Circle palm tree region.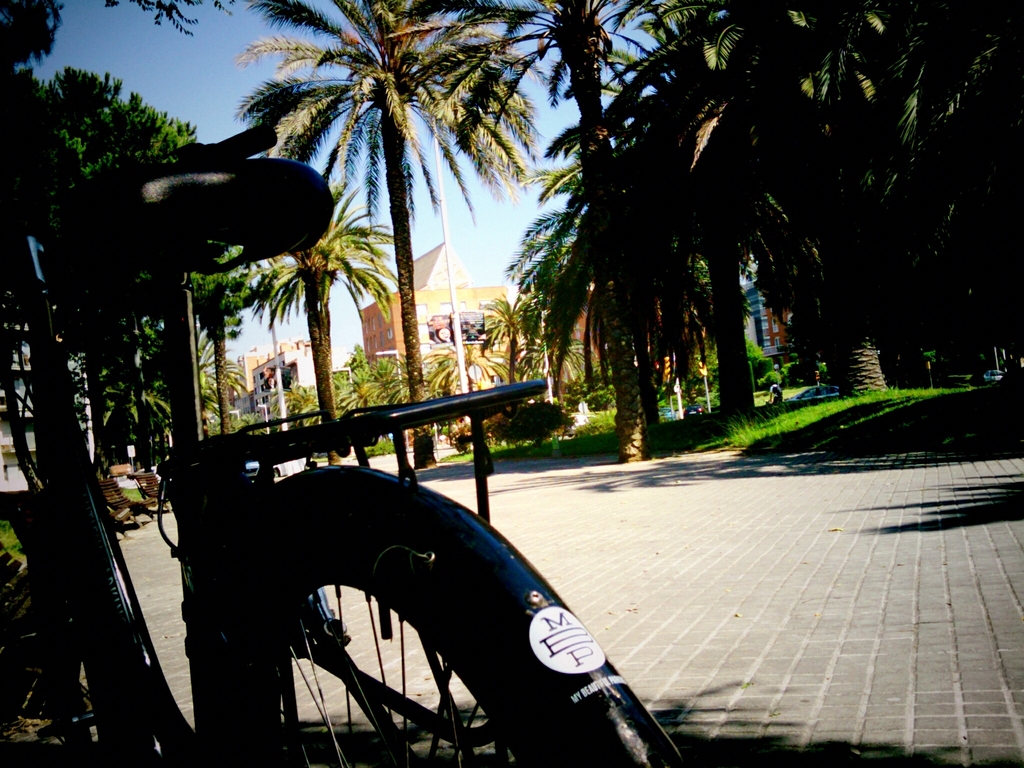
Region: left=525, top=305, right=571, bottom=396.
